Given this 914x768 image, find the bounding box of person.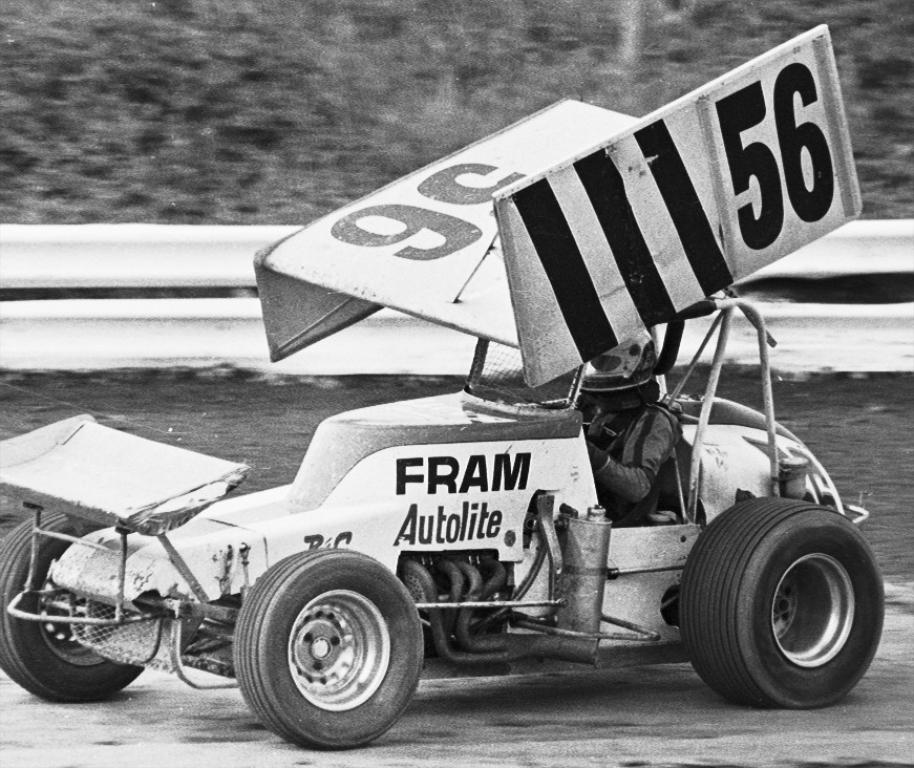
x1=586 y1=333 x2=682 y2=525.
